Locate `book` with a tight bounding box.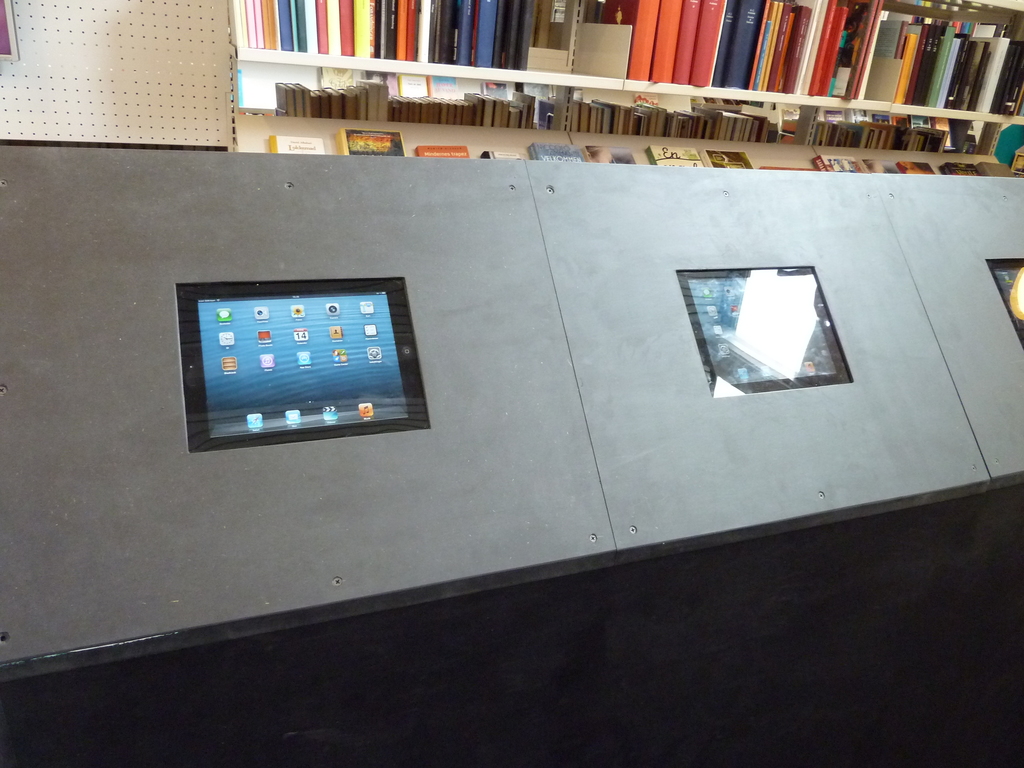
{"x1": 526, "y1": 143, "x2": 580, "y2": 161}.
